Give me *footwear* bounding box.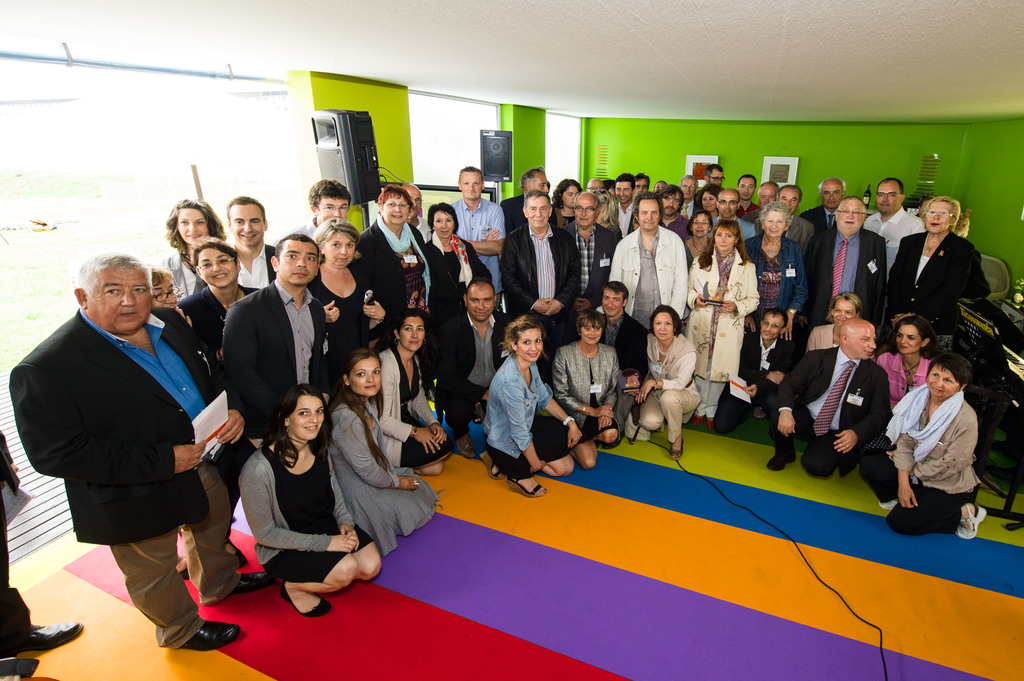
707, 415, 716, 428.
